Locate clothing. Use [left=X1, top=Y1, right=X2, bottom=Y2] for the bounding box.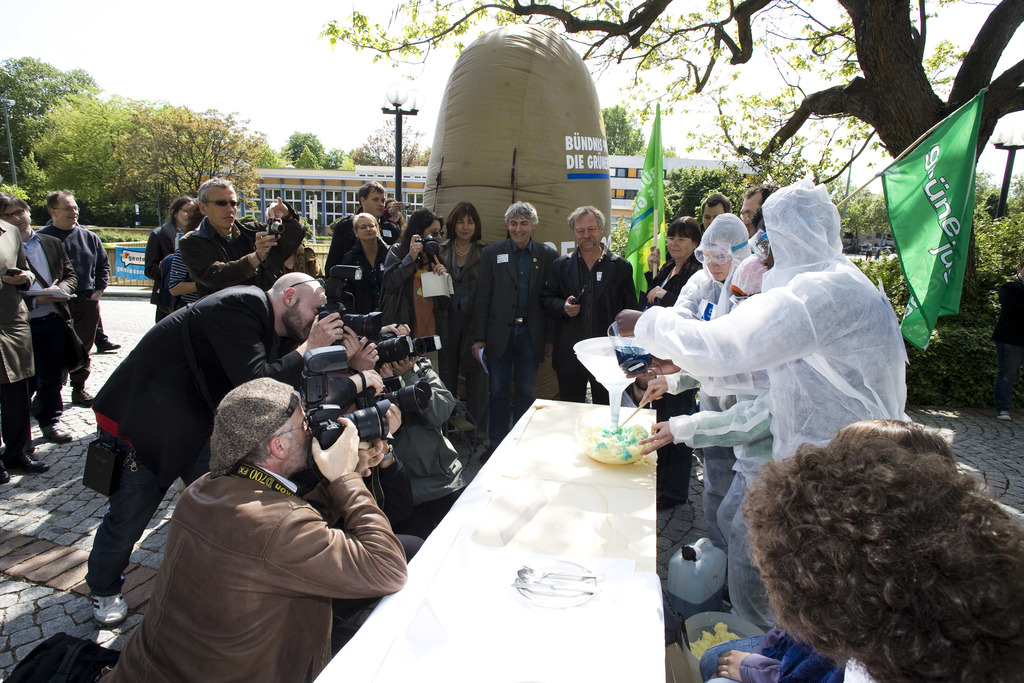
[left=108, top=416, right=399, bottom=668].
